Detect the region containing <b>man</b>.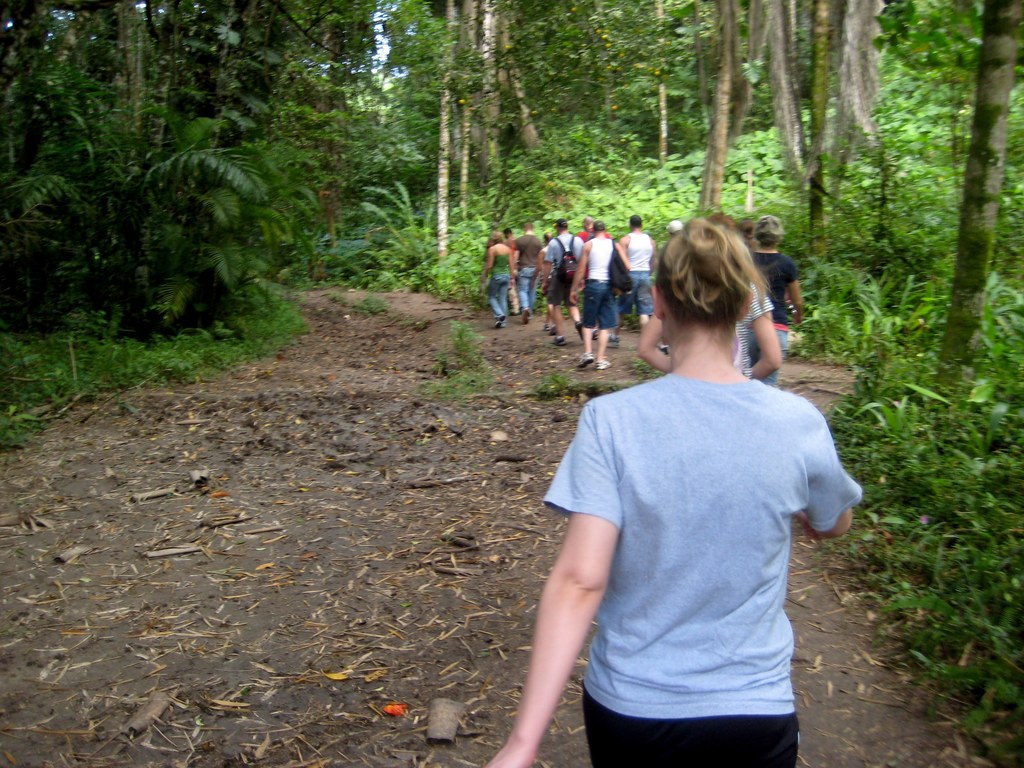
[544, 220, 596, 340].
